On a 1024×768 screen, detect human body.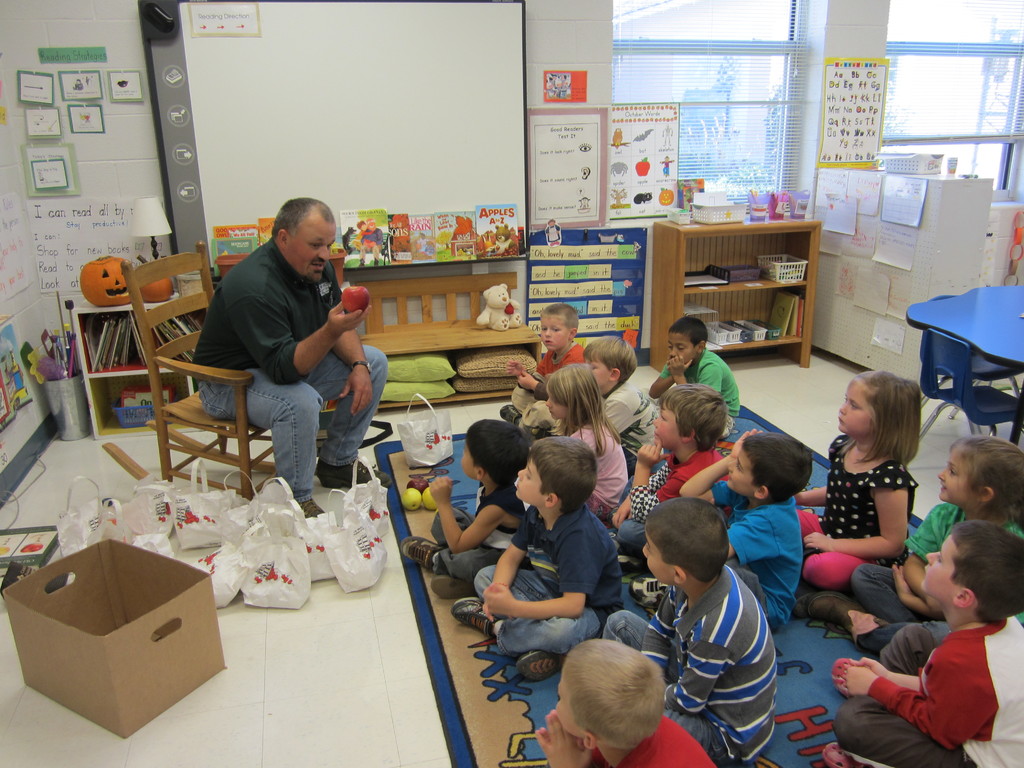
<region>631, 433, 801, 631</region>.
